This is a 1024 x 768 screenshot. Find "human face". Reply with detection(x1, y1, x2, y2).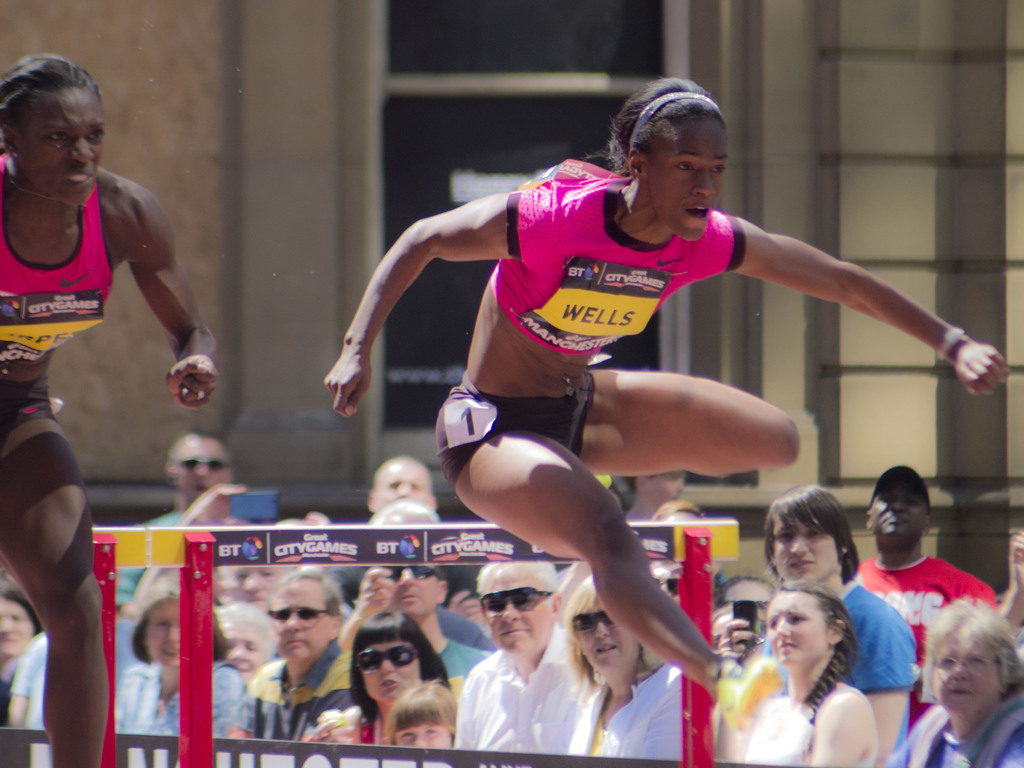
detection(872, 486, 929, 549).
